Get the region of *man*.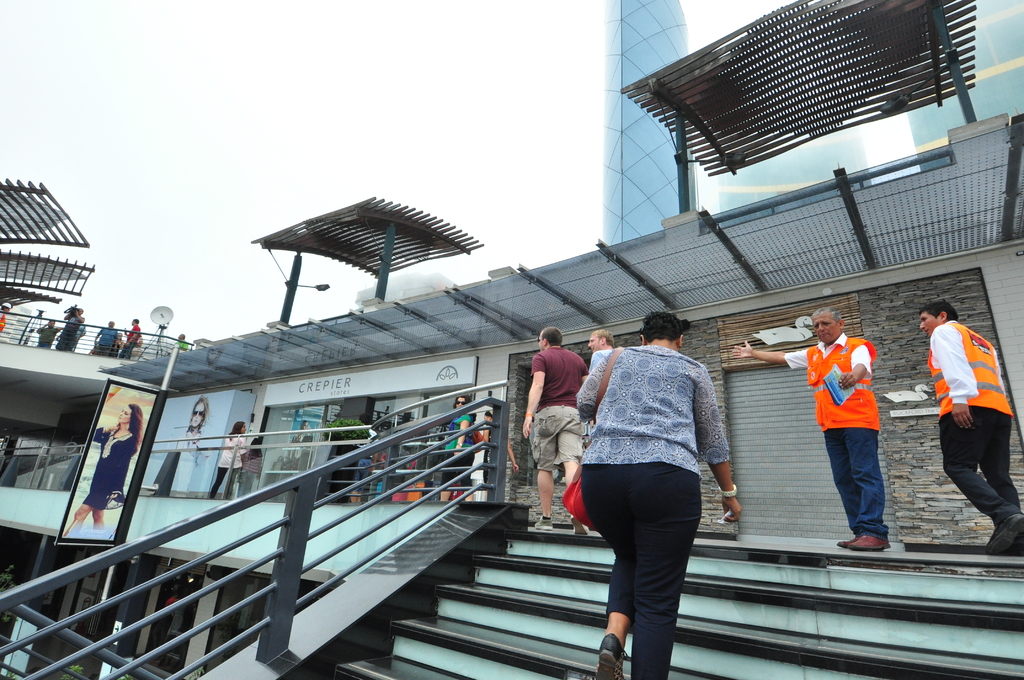
x1=123, y1=316, x2=146, y2=360.
